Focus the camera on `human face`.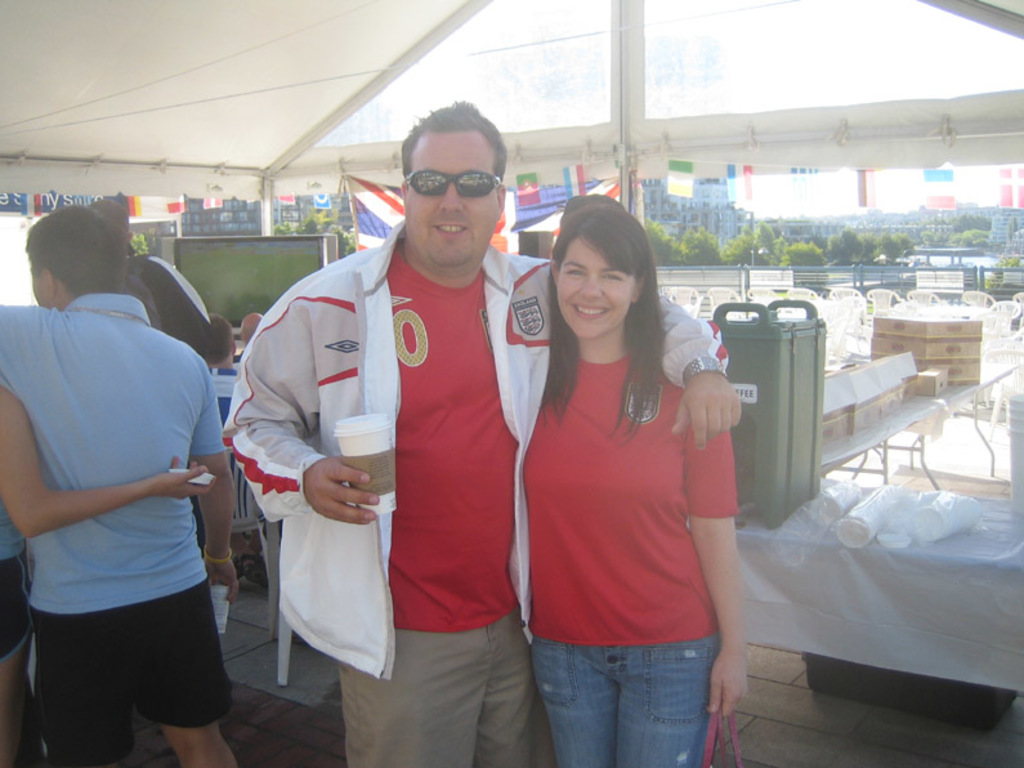
Focus region: <box>26,260,55,313</box>.
